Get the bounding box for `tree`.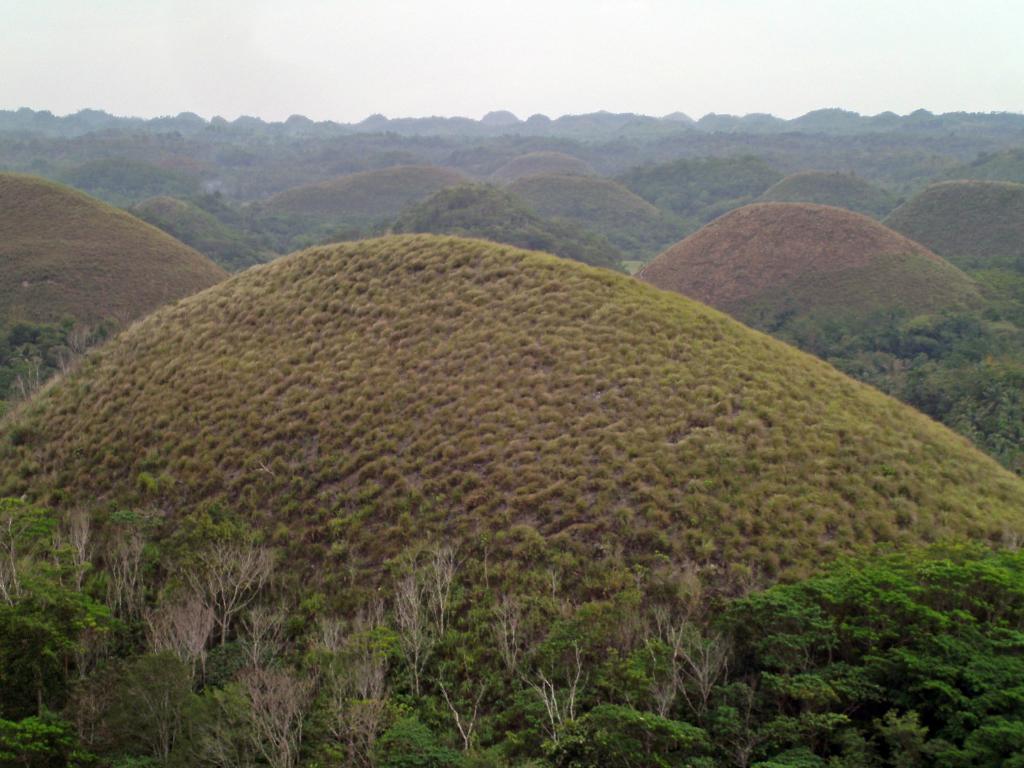
left=144, top=595, right=216, bottom=688.
